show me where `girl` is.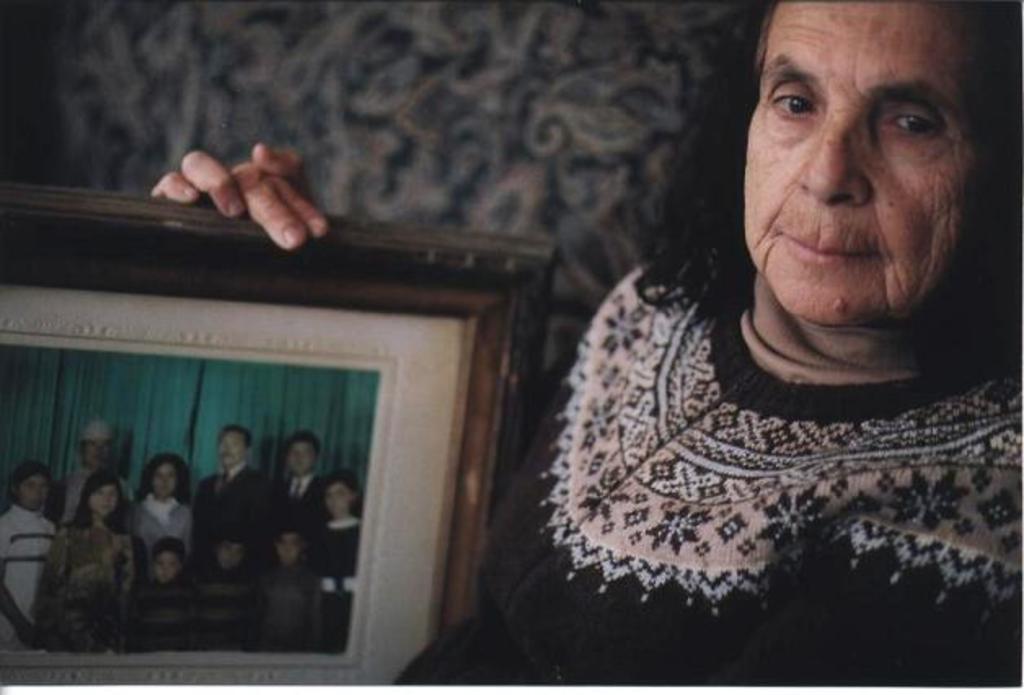
`girl` is at BBox(33, 467, 142, 656).
